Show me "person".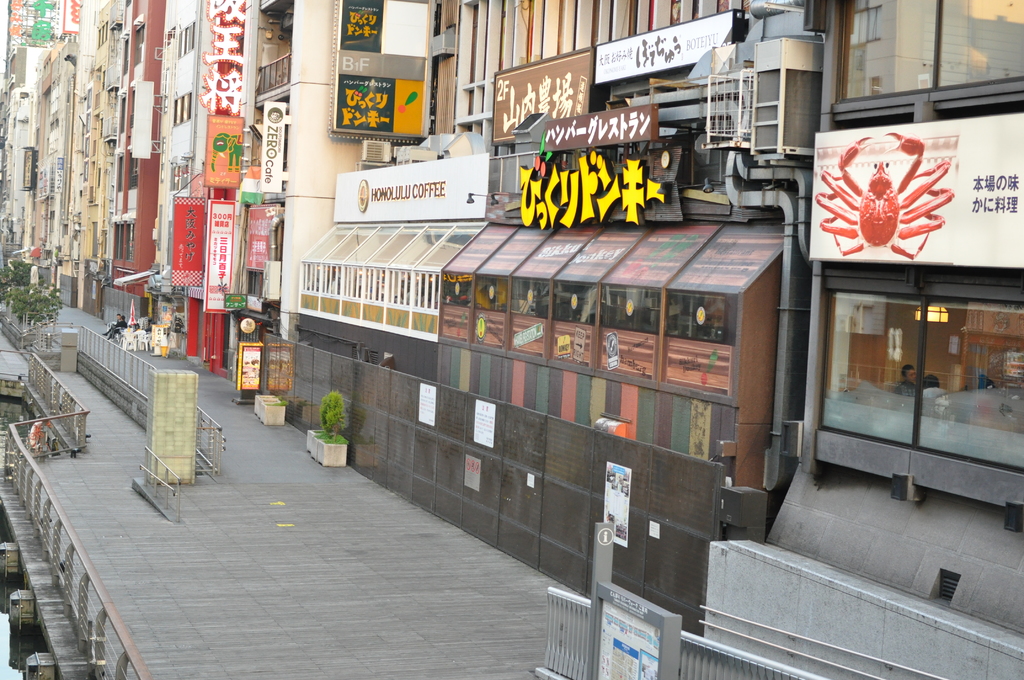
"person" is here: {"left": 102, "top": 307, "right": 130, "bottom": 343}.
